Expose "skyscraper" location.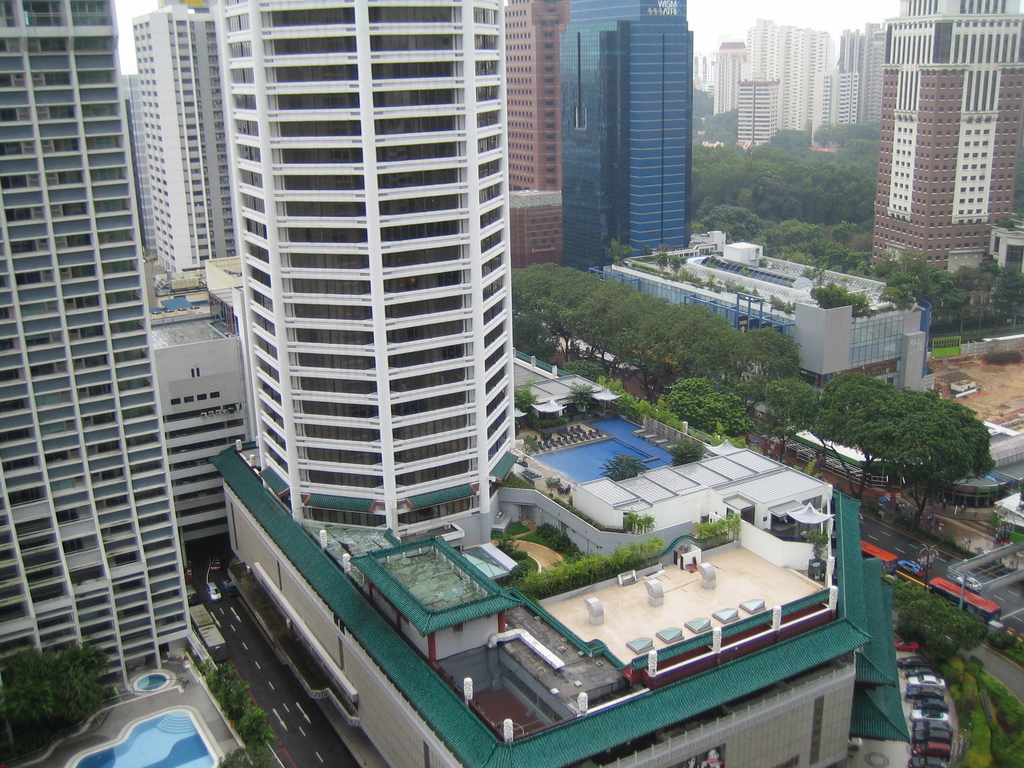
Exposed at <bbox>737, 72, 774, 157</bbox>.
